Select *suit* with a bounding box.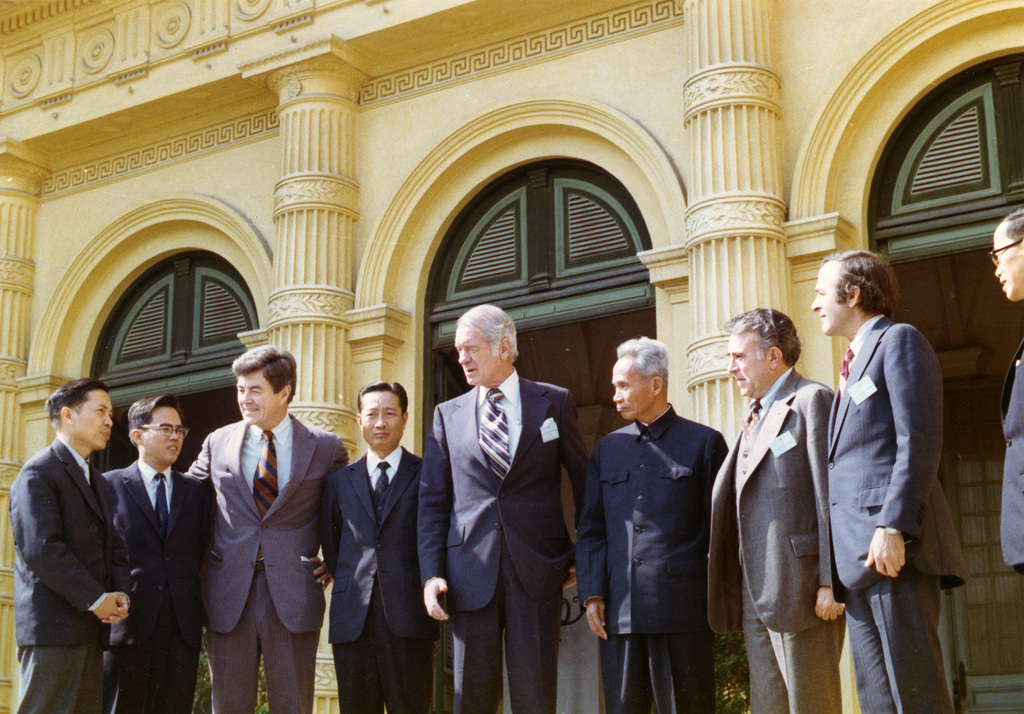
detection(6, 437, 134, 713).
